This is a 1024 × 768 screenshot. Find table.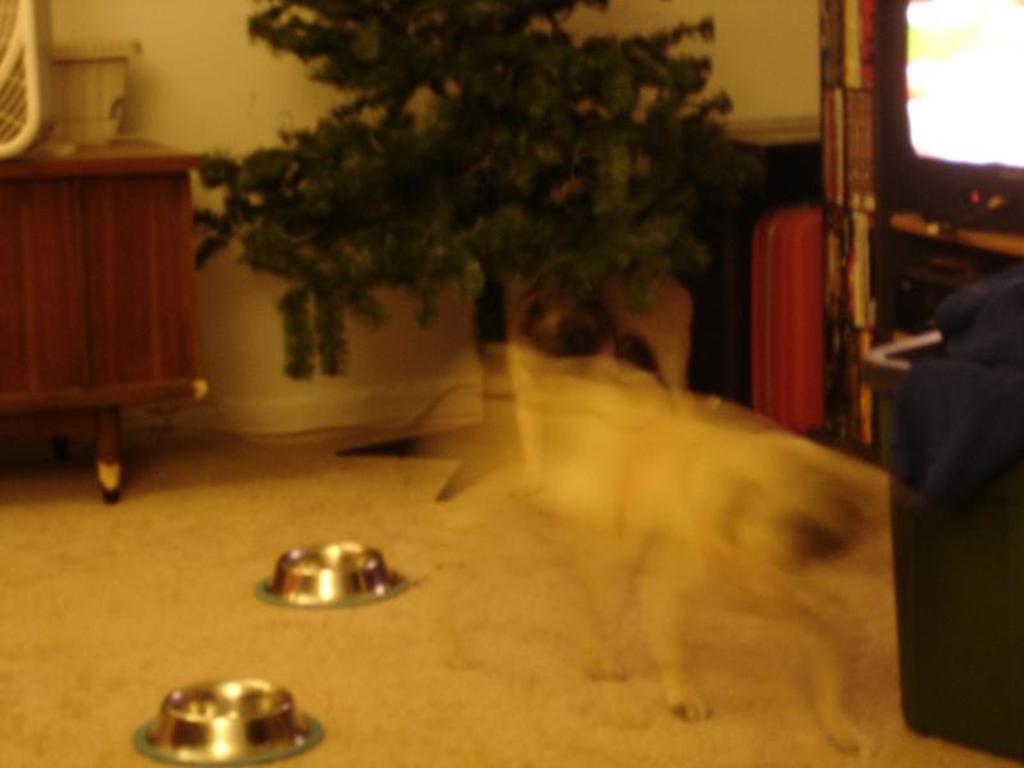
Bounding box: crop(6, 140, 216, 484).
